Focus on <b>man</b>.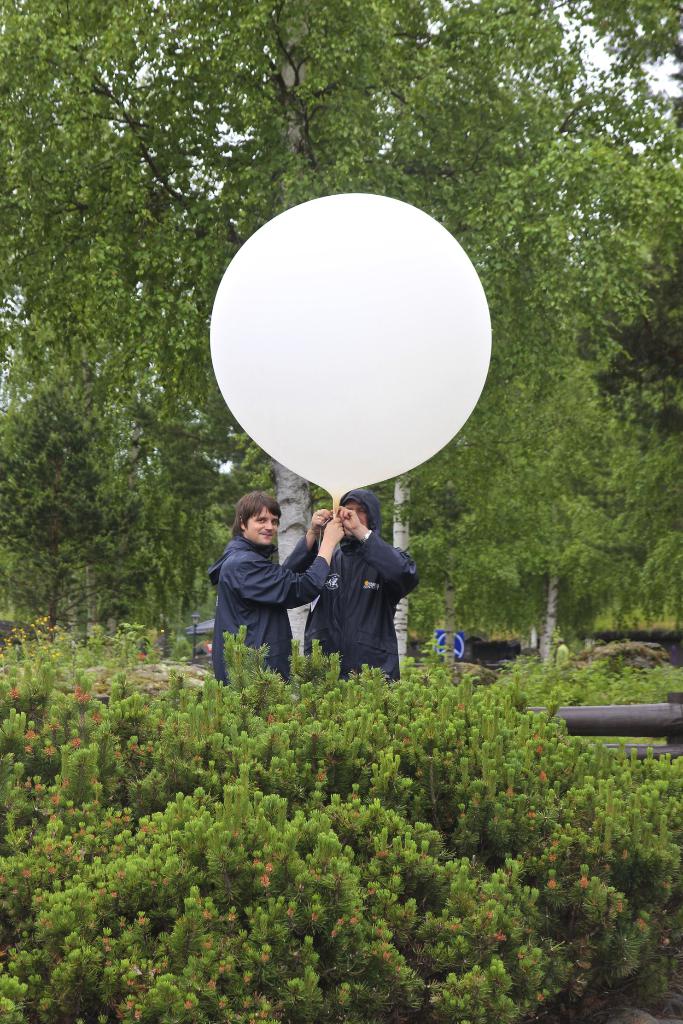
Focused at bbox=(220, 500, 345, 684).
